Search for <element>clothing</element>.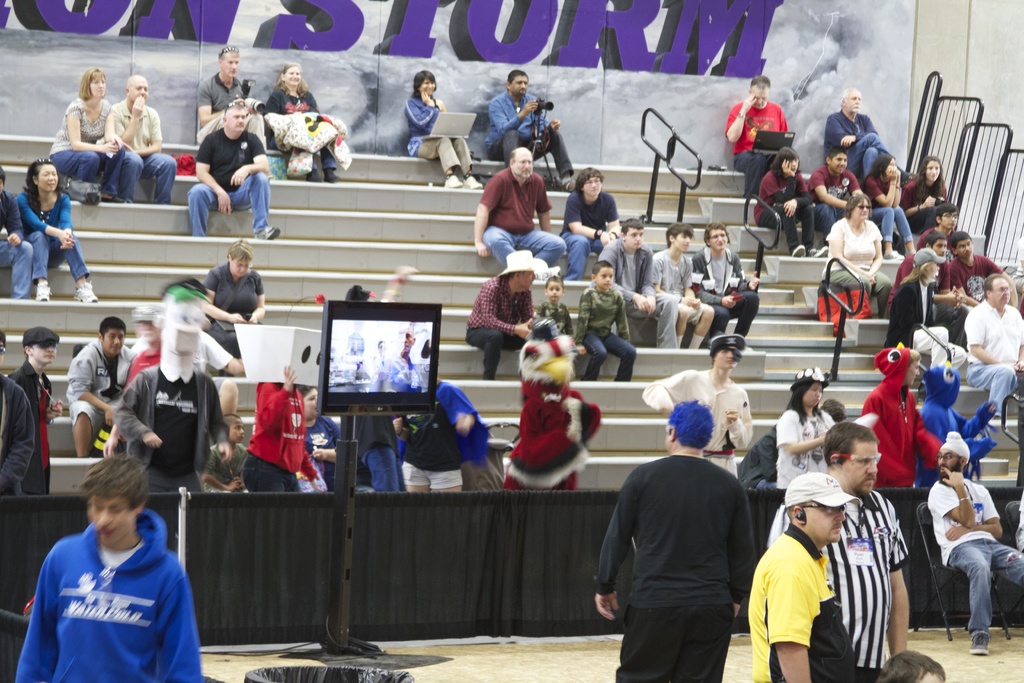
Found at <region>639, 368, 758, 476</region>.
